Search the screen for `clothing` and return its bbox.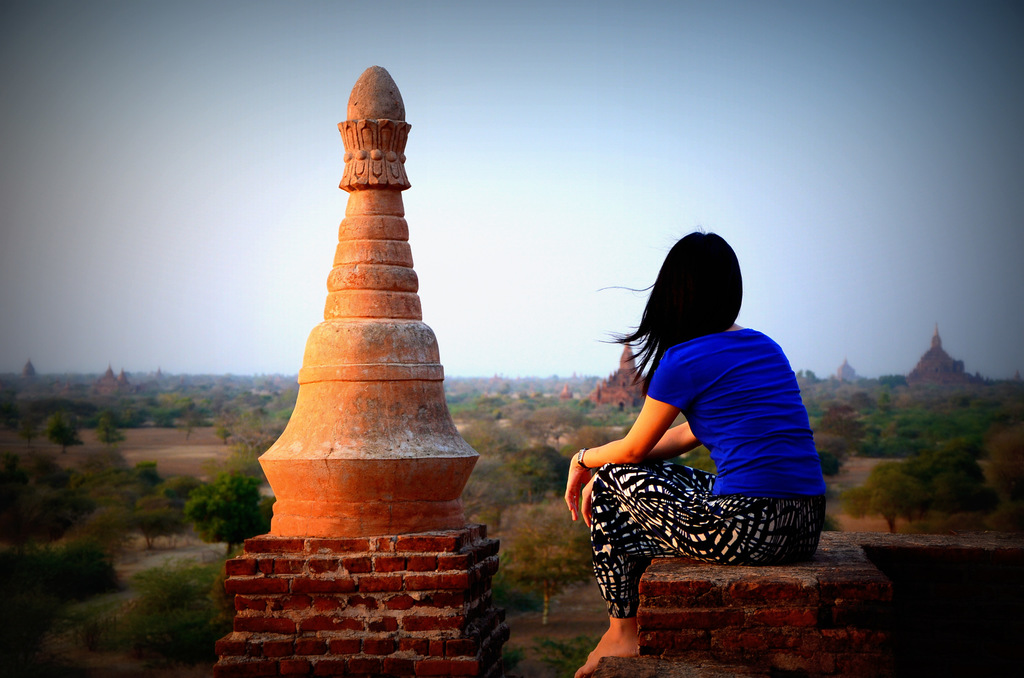
Found: select_region(577, 273, 823, 597).
